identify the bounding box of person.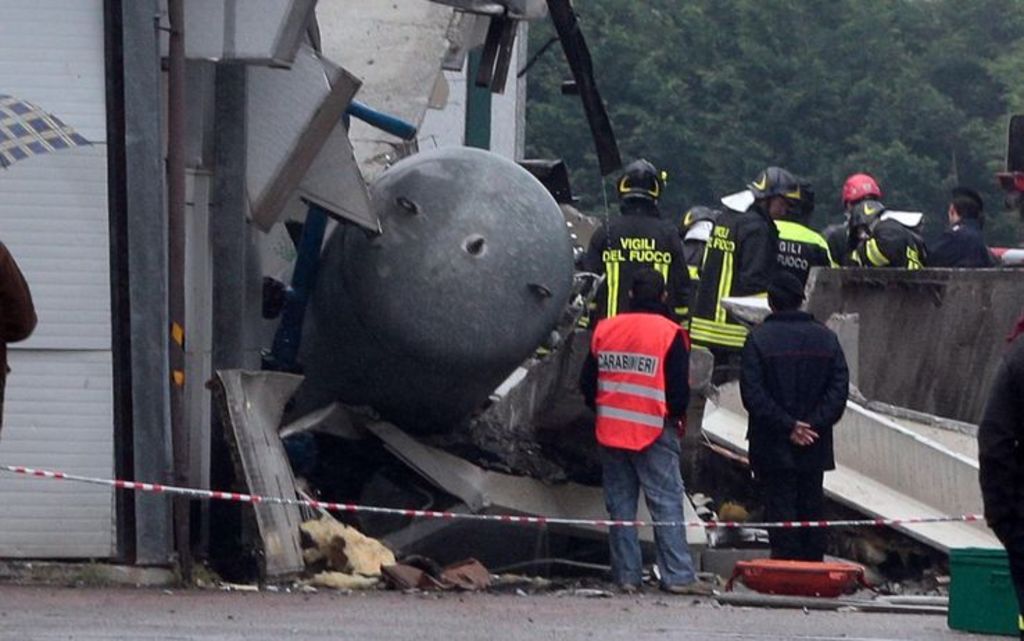
<bbox>680, 196, 713, 304</bbox>.
